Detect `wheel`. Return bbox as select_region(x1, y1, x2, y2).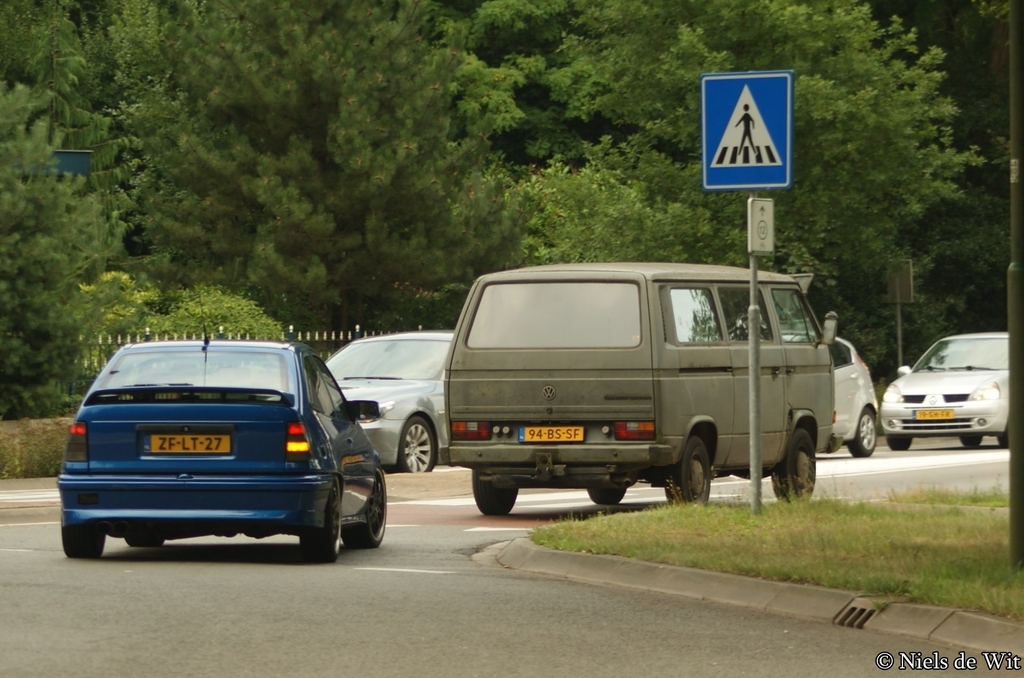
select_region(589, 475, 630, 508).
